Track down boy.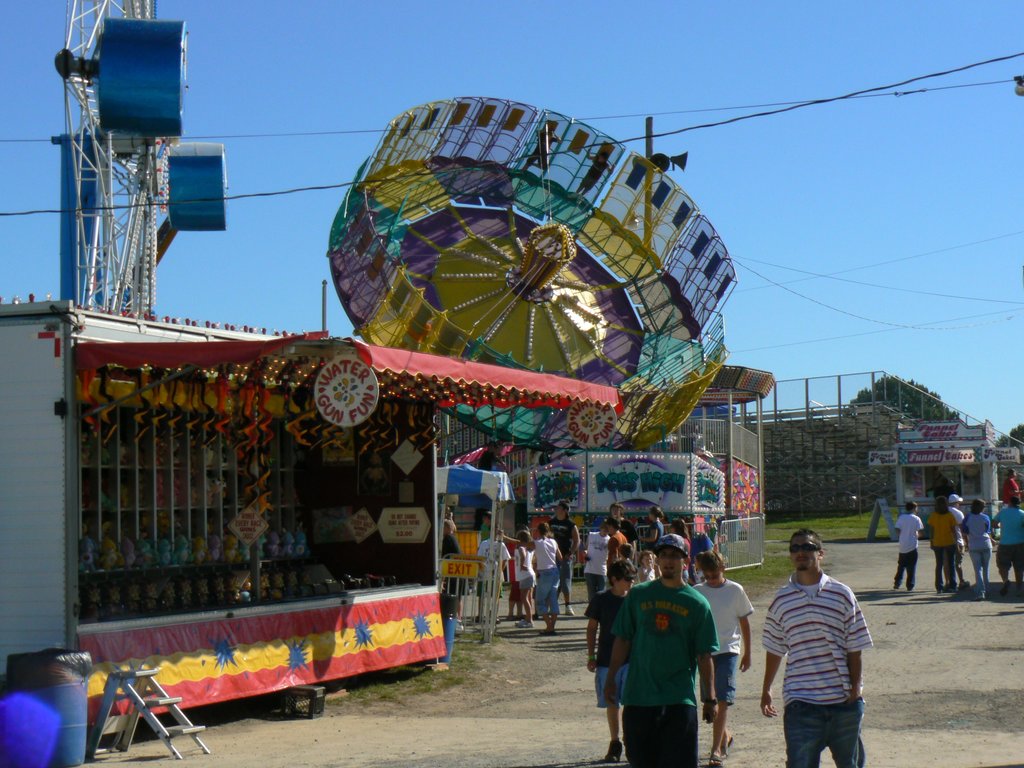
Tracked to [888, 502, 924, 591].
